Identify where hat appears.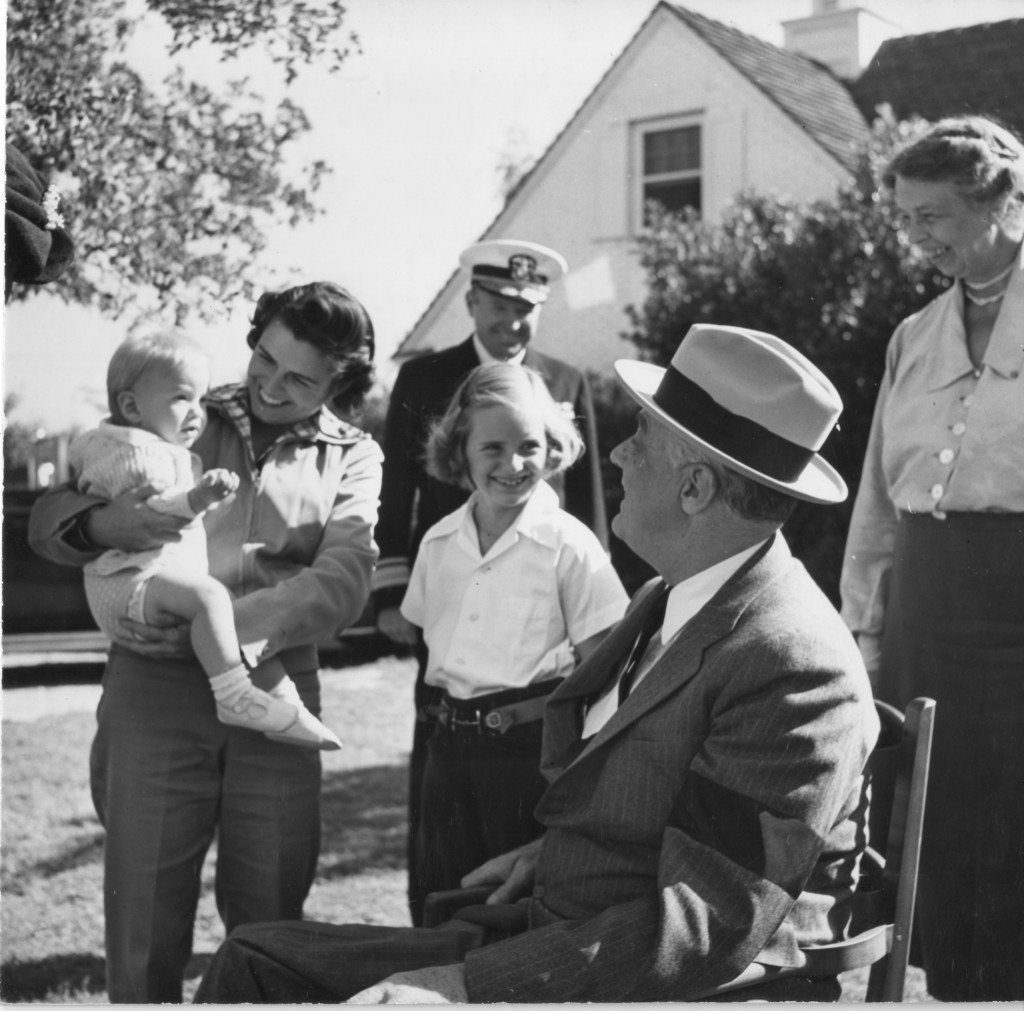
Appears at x1=618, y1=321, x2=849, y2=509.
